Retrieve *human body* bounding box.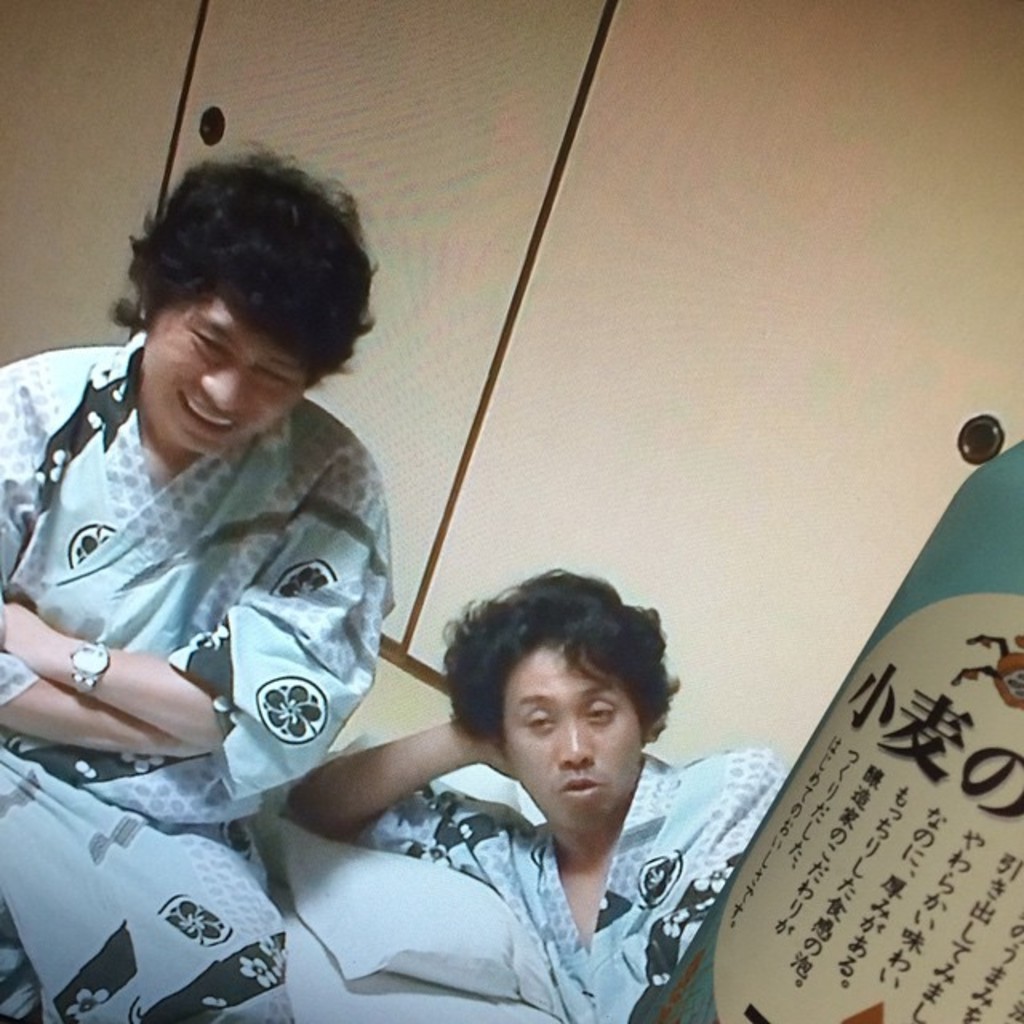
Bounding box: {"left": 294, "top": 602, "right": 771, "bottom": 1021}.
